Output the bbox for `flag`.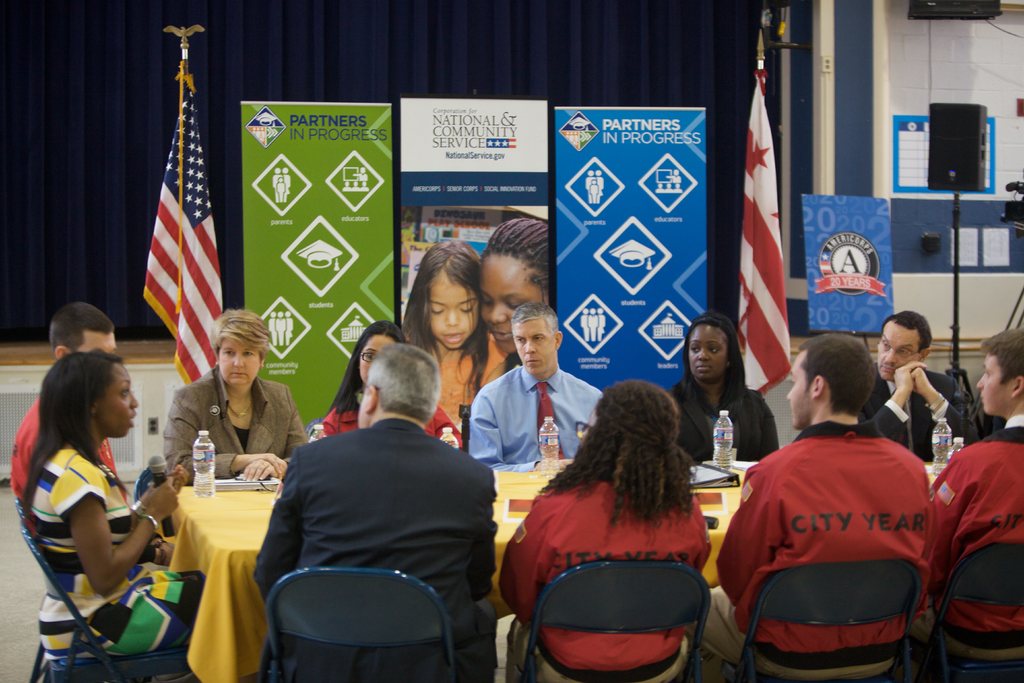
x1=129, y1=69, x2=227, y2=383.
